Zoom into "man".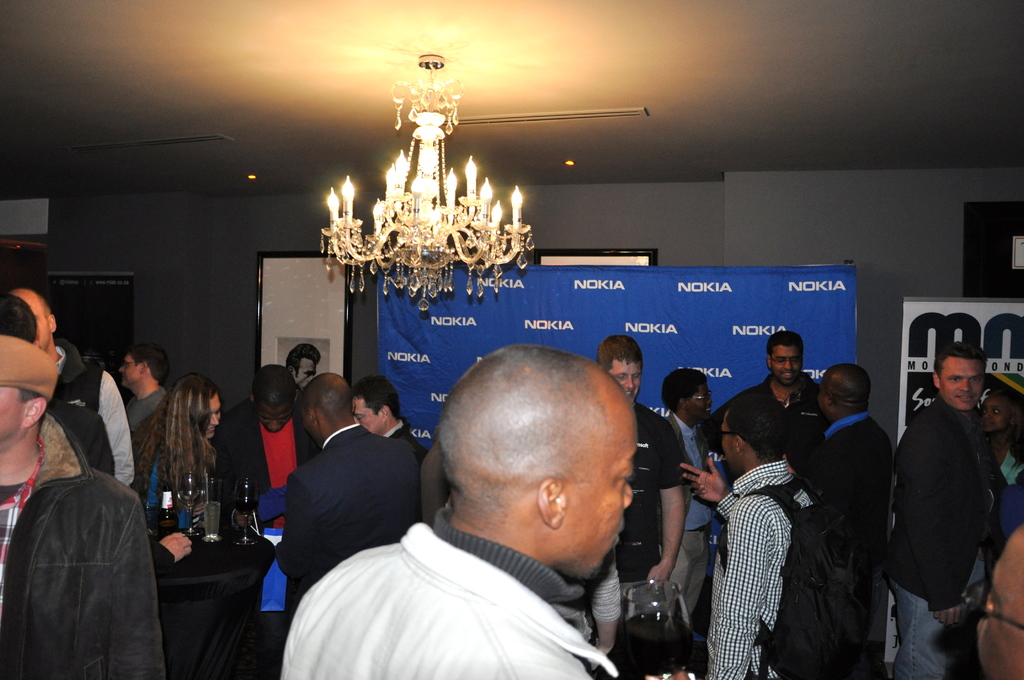
Zoom target: BBox(661, 363, 712, 626).
